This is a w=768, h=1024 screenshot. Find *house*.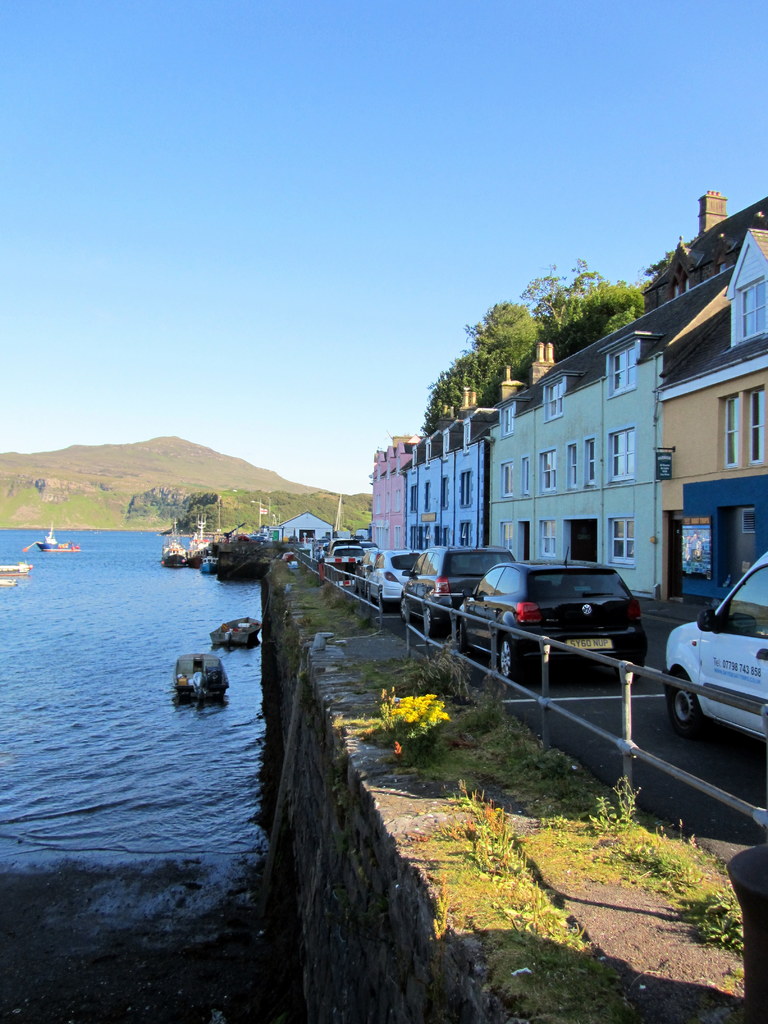
Bounding box: (403,404,484,563).
